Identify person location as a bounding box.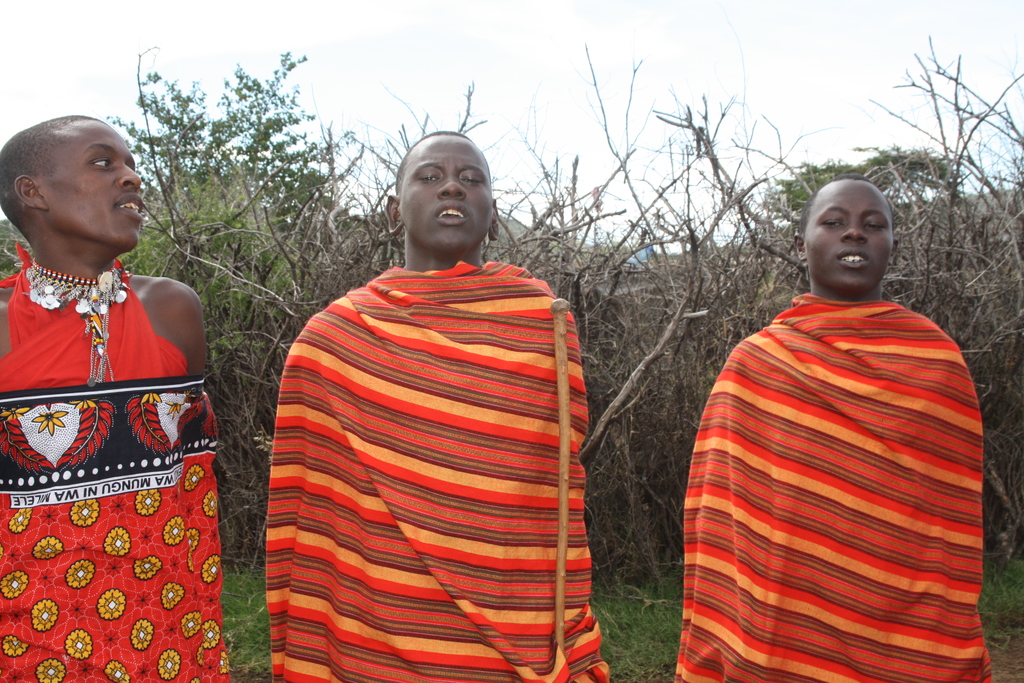
bbox=[269, 129, 611, 682].
